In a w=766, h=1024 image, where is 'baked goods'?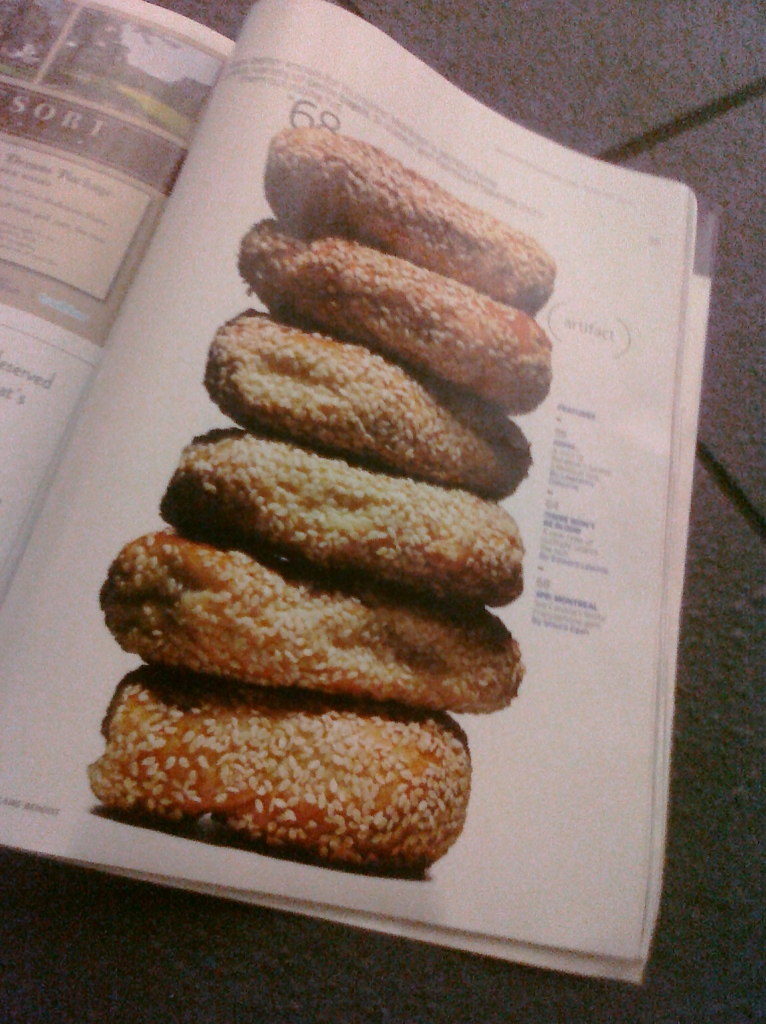
[left=156, top=426, right=542, bottom=595].
